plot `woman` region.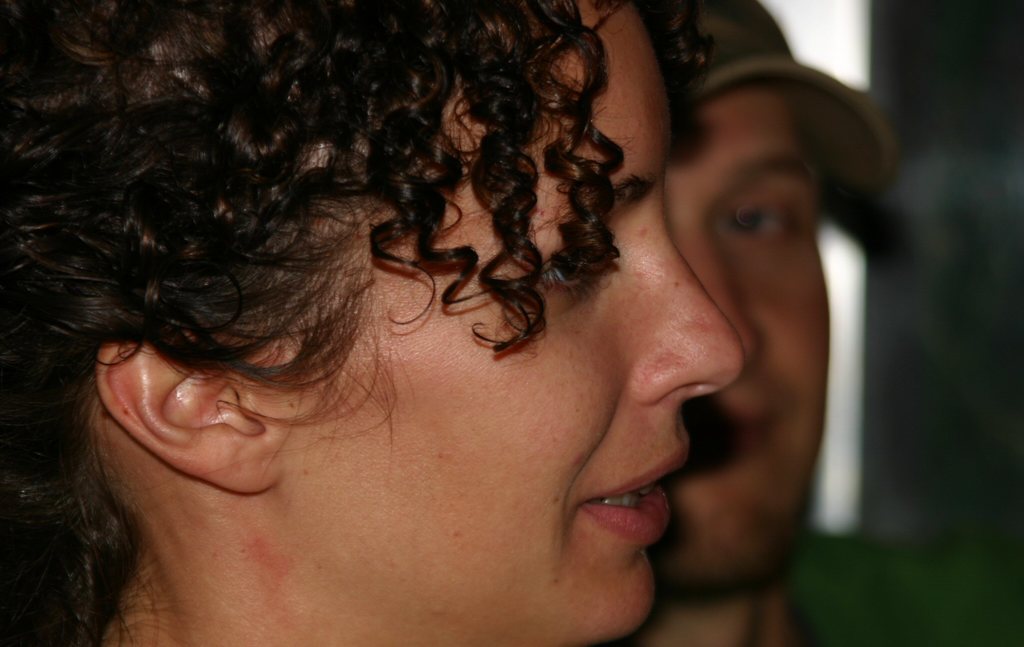
Plotted at 0:0:737:646.
